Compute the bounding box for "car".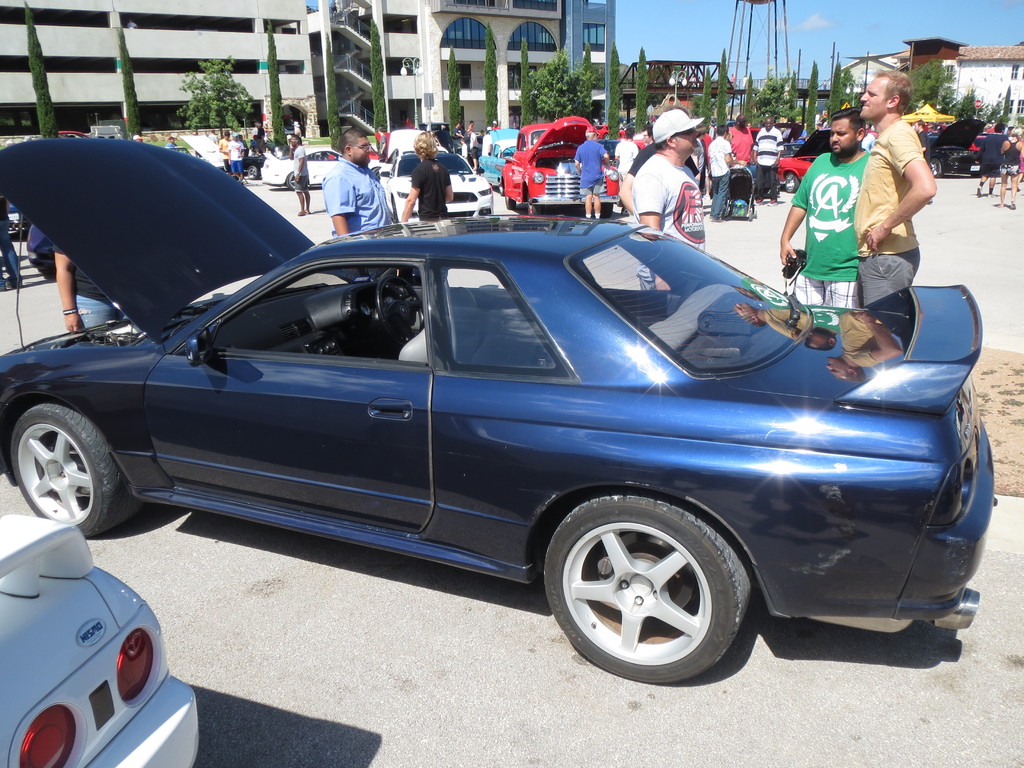
503:114:623:212.
